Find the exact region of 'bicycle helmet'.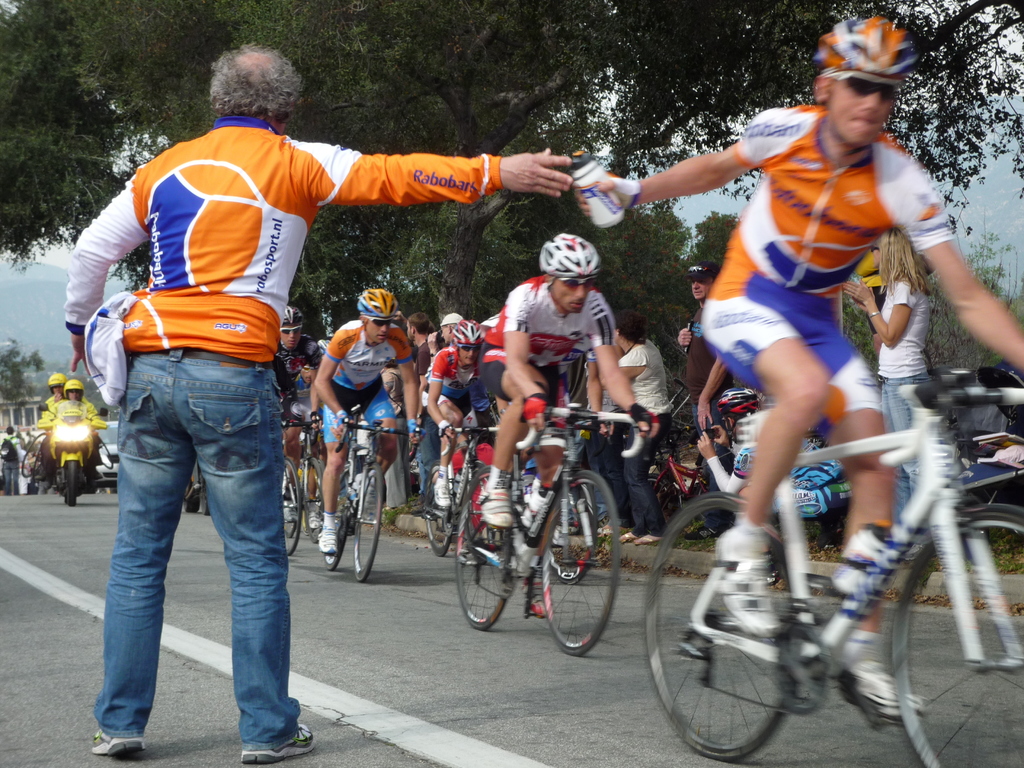
Exact region: x1=356, y1=285, x2=400, y2=317.
